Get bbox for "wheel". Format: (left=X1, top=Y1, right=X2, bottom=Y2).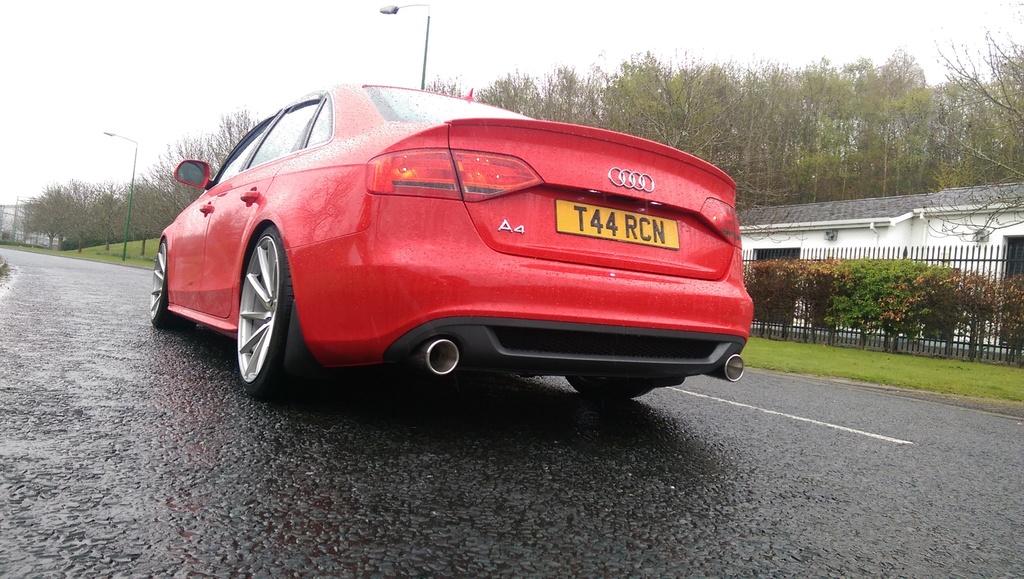
(left=147, top=233, right=192, bottom=327).
